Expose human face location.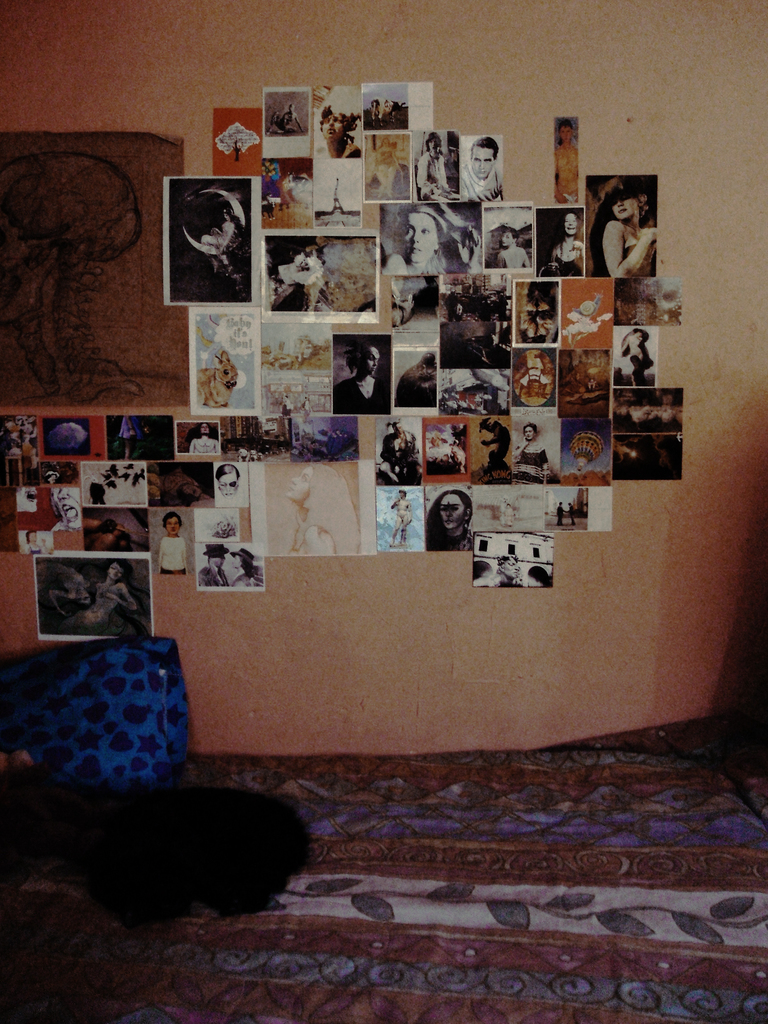
Exposed at 609/181/641/223.
